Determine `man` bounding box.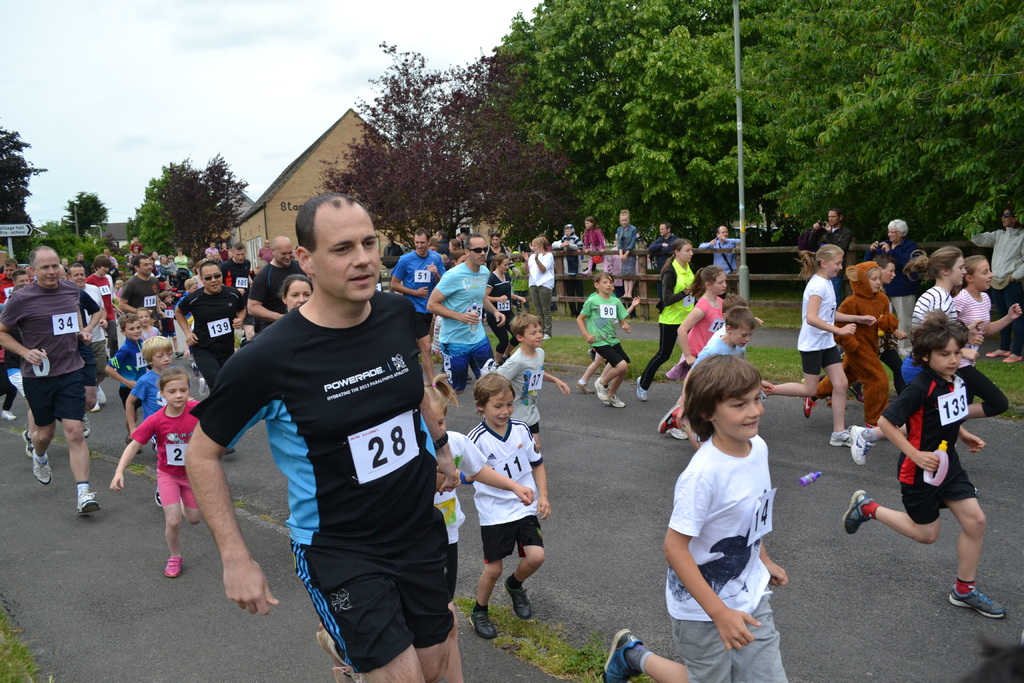
Determined: crop(257, 240, 277, 268).
